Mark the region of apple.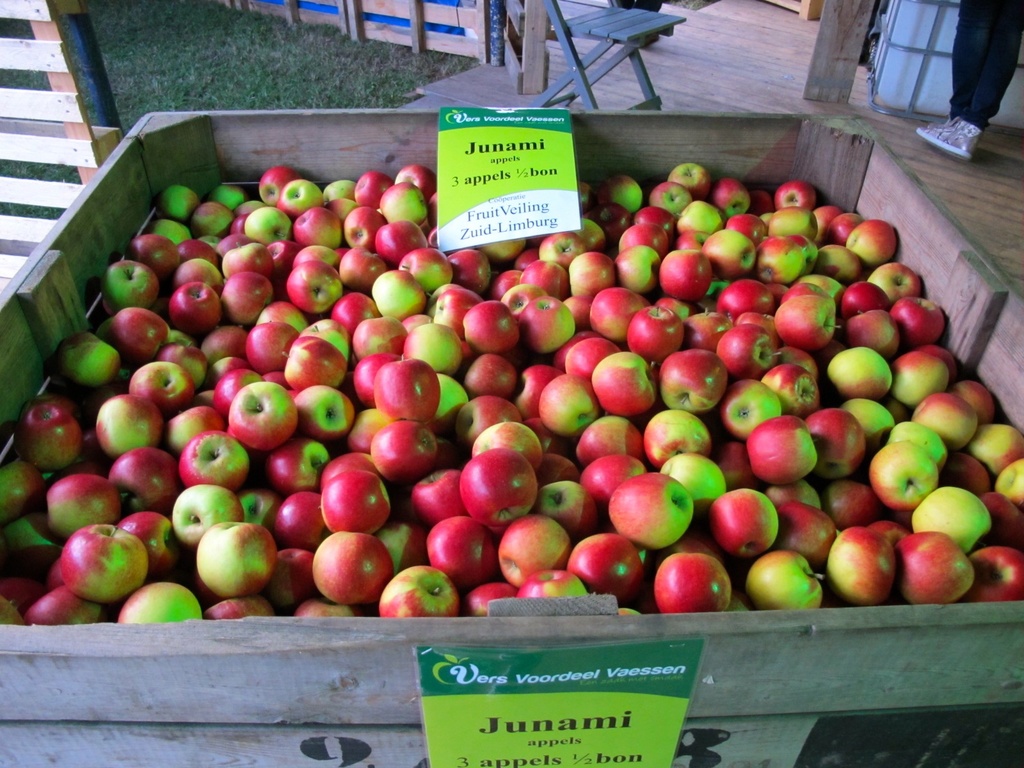
Region: select_region(195, 519, 278, 598).
